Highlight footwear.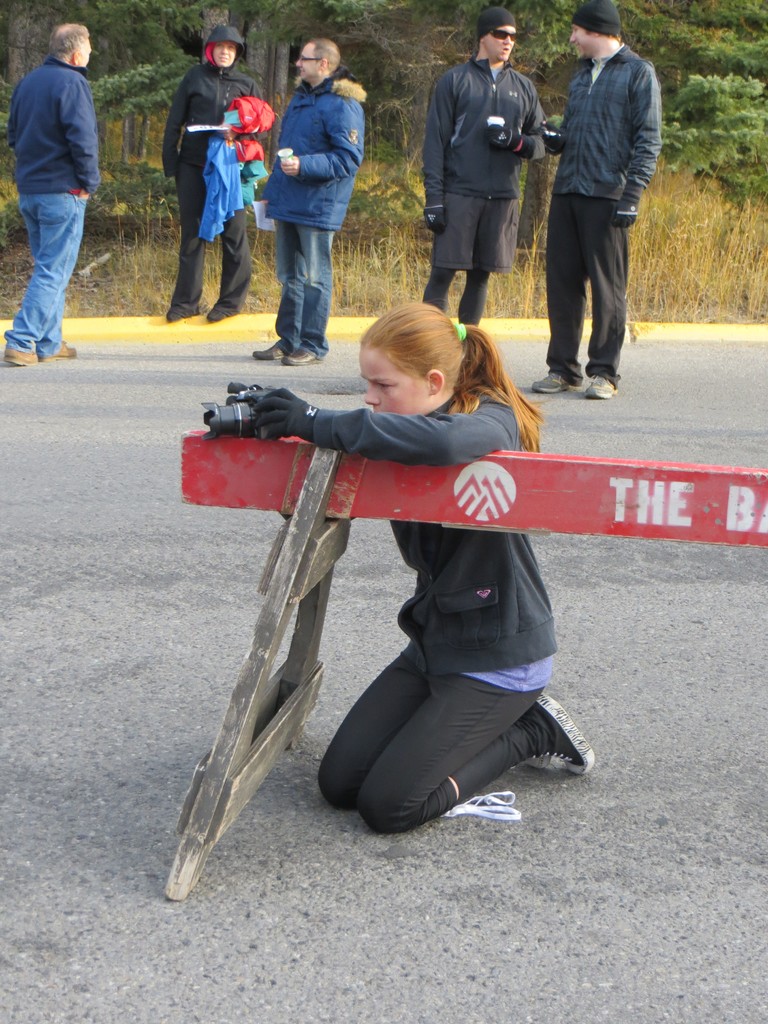
Highlighted region: locate(285, 353, 322, 367).
